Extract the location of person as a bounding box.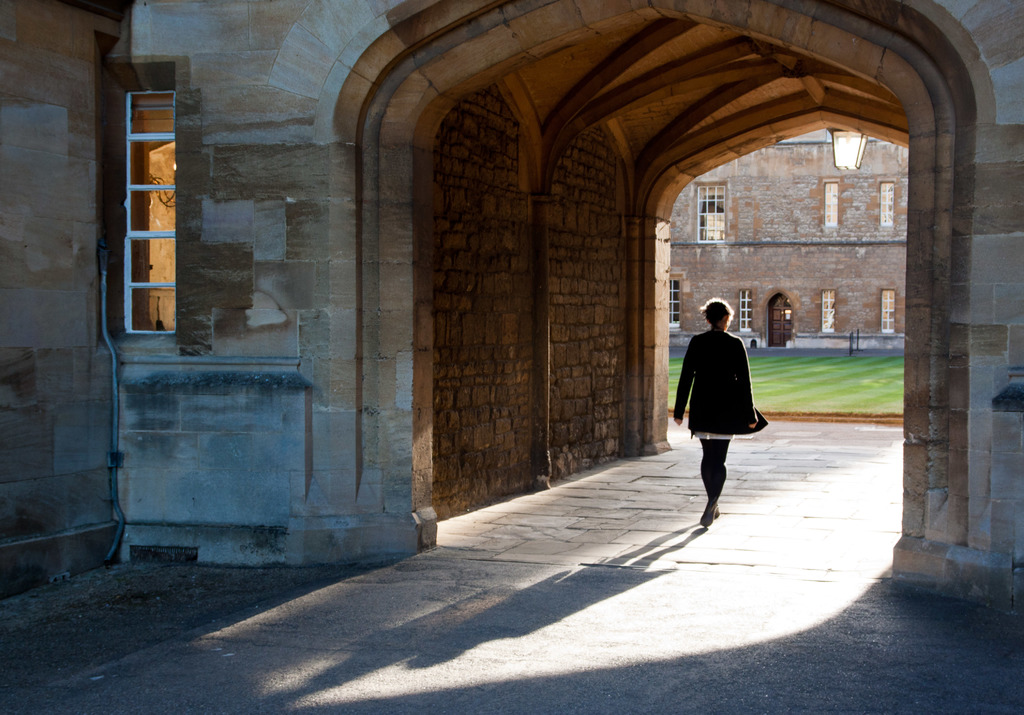
bbox(676, 282, 767, 542).
